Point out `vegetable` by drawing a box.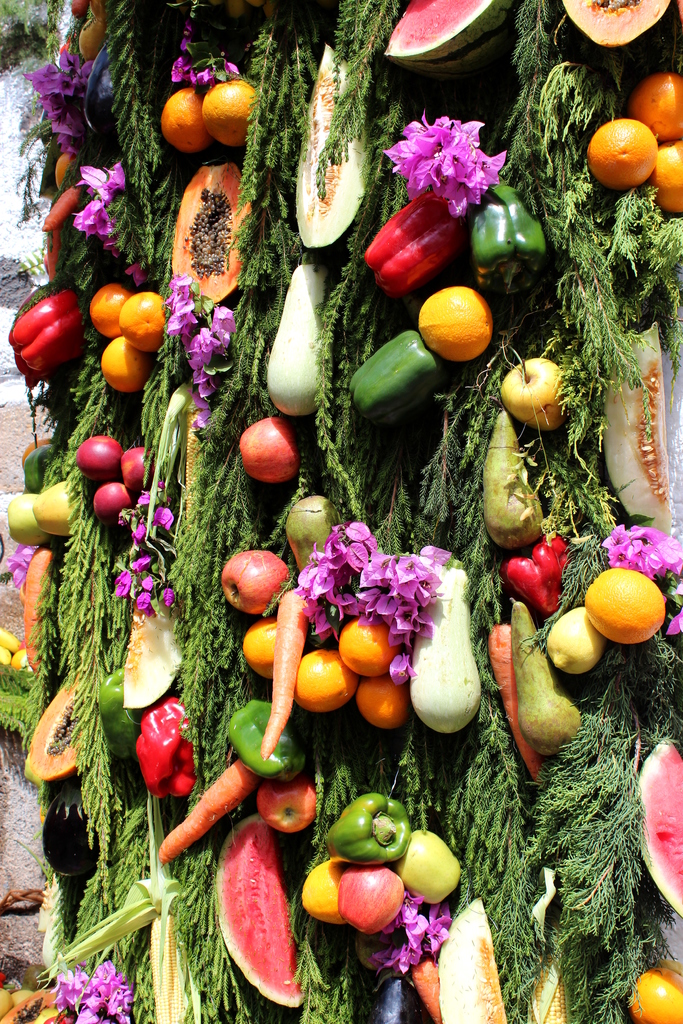
select_region(346, 330, 446, 435).
